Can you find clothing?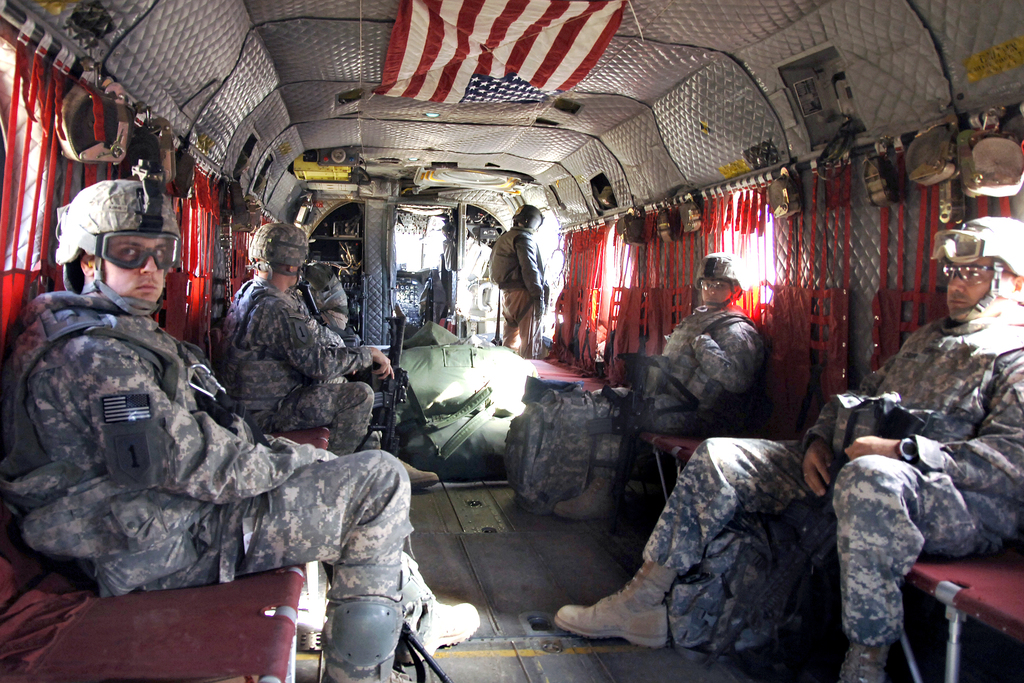
Yes, bounding box: bbox(489, 222, 542, 361).
